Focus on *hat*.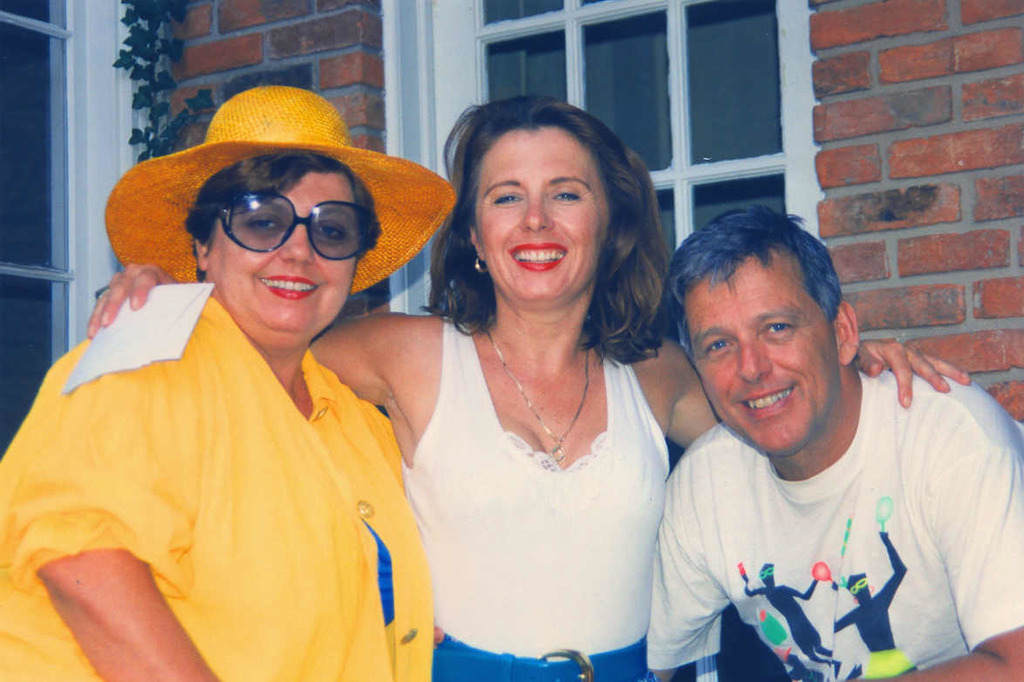
Focused at bbox=(106, 82, 456, 299).
